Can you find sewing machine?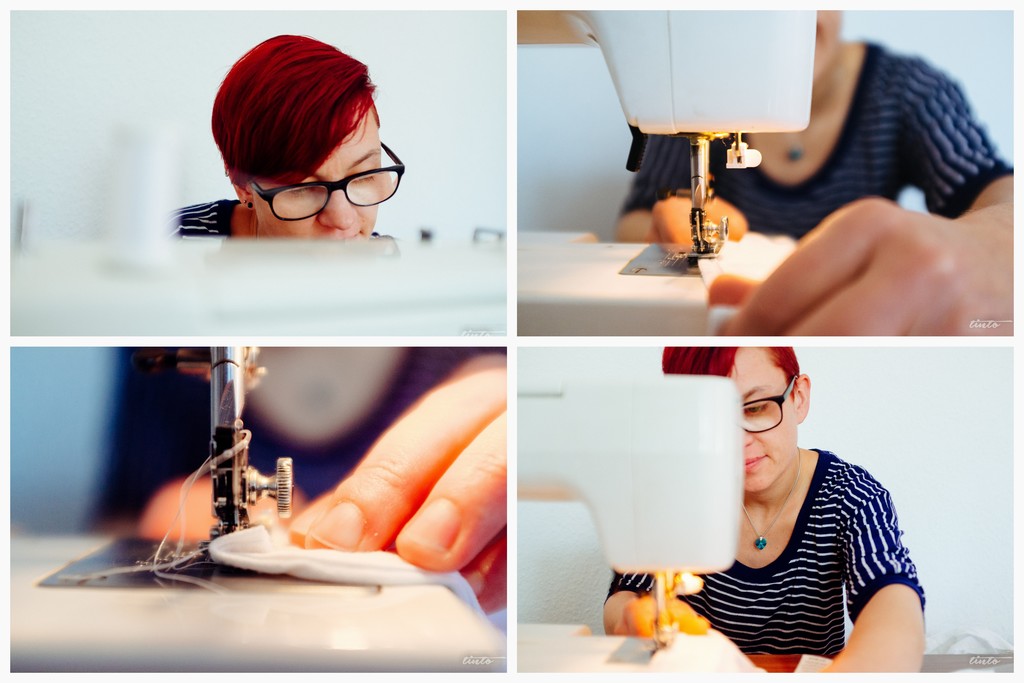
Yes, bounding box: 516/349/774/674.
